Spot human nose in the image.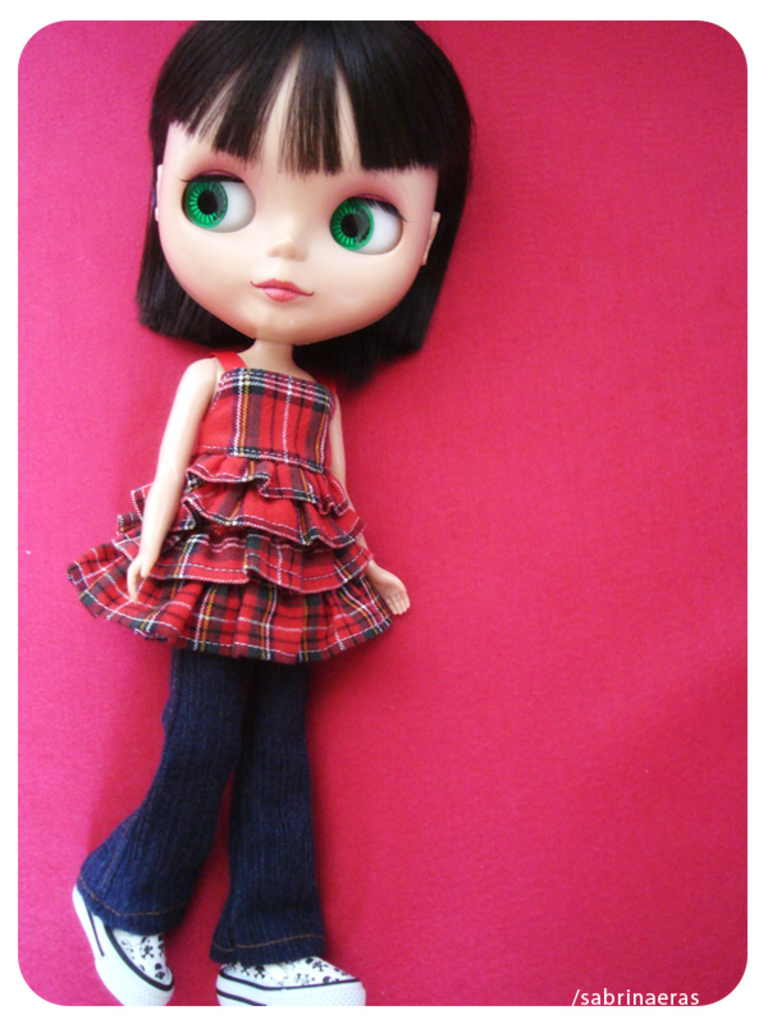
human nose found at box=[269, 209, 301, 257].
